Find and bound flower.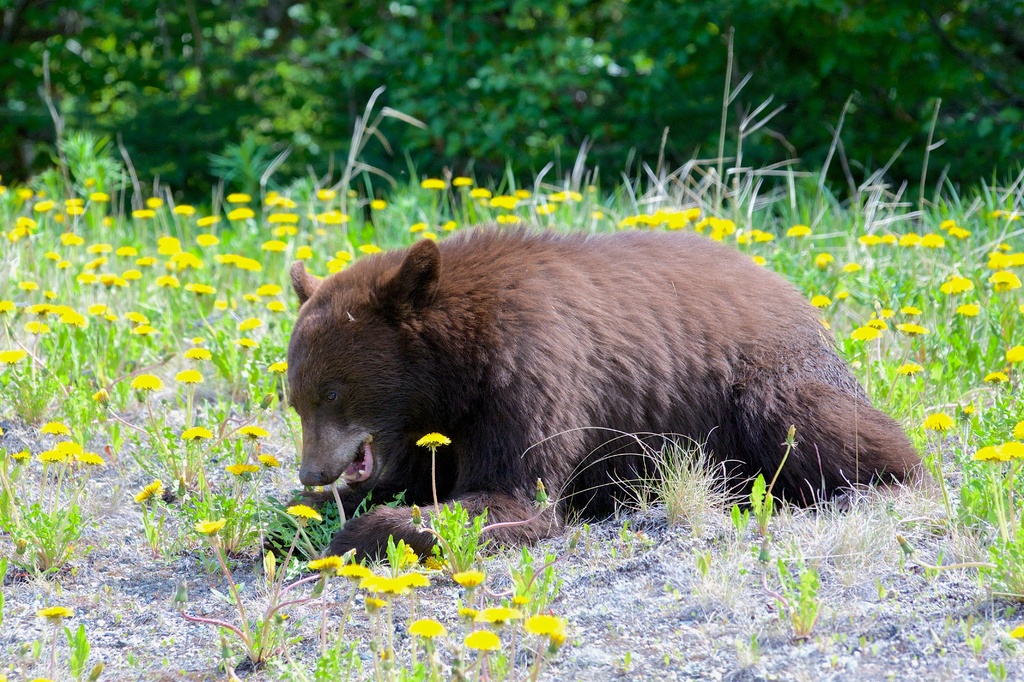
Bound: rect(18, 283, 42, 289).
